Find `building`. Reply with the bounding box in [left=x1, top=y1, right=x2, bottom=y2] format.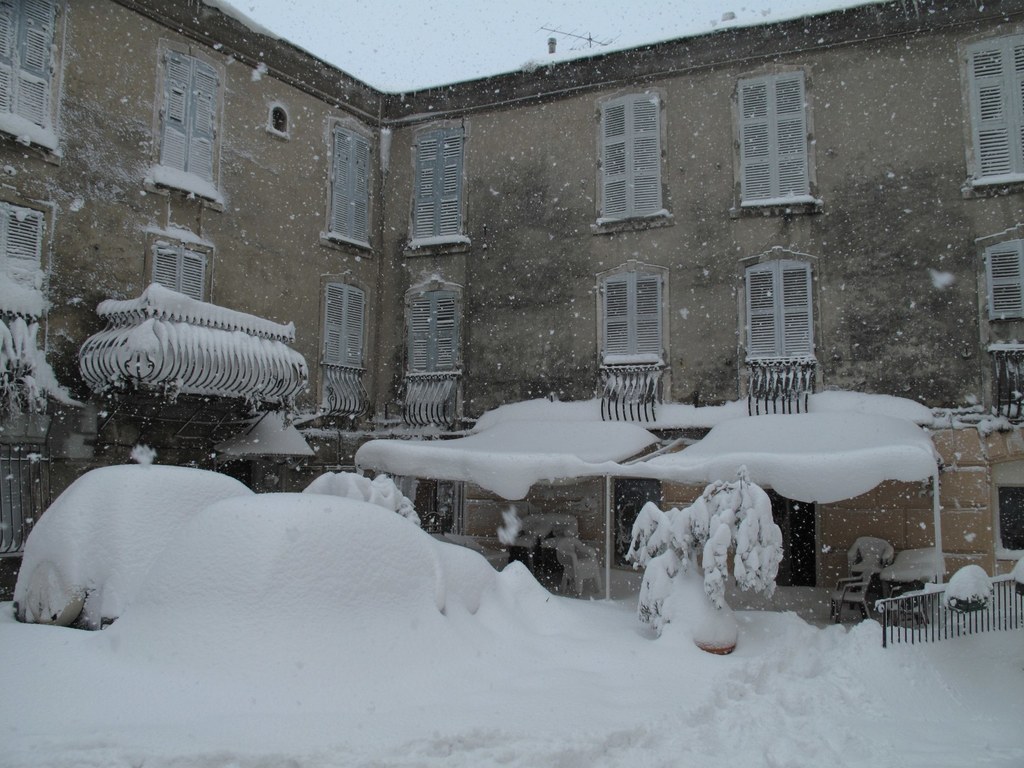
[left=0, top=0, right=1023, bottom=600].
